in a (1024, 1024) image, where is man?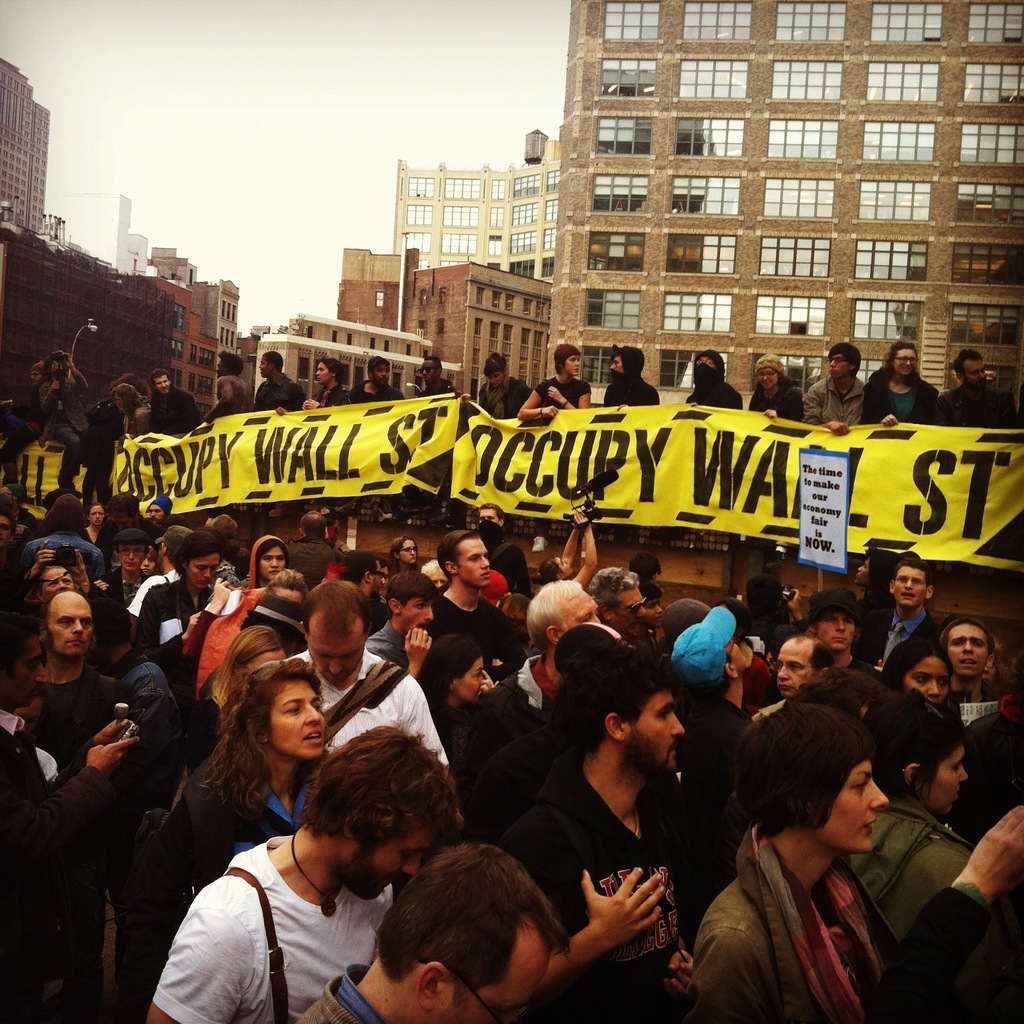
bbox(134, 717, 464, 1023).
